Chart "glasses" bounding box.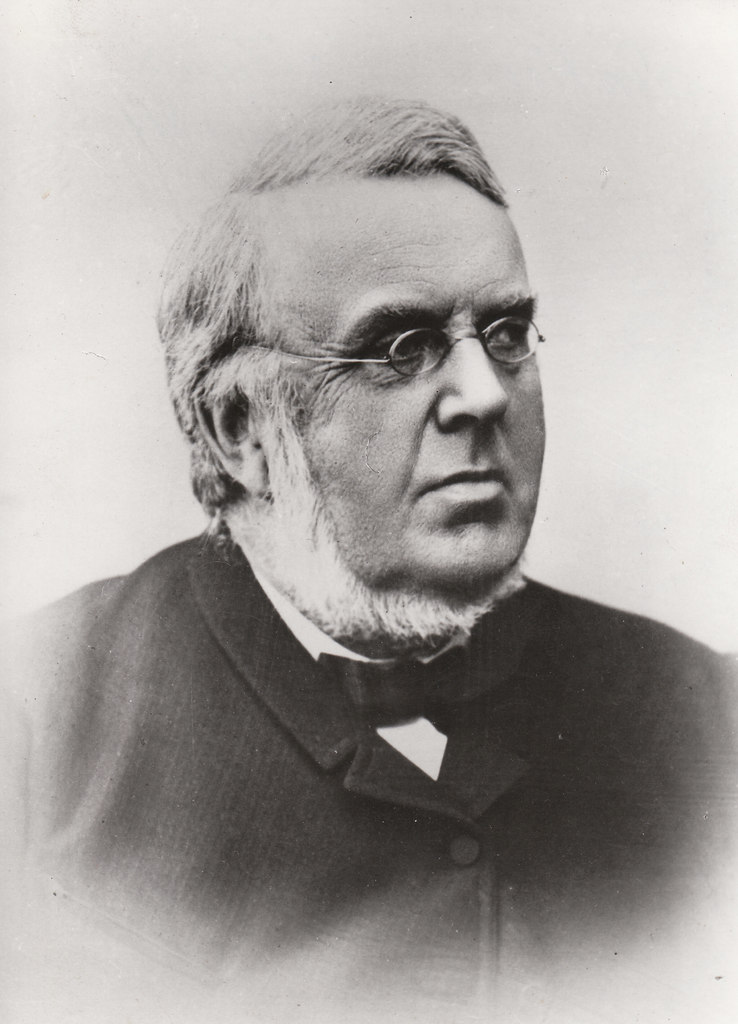
Charted: [left=271, top=314, right=540, bottom=381].
